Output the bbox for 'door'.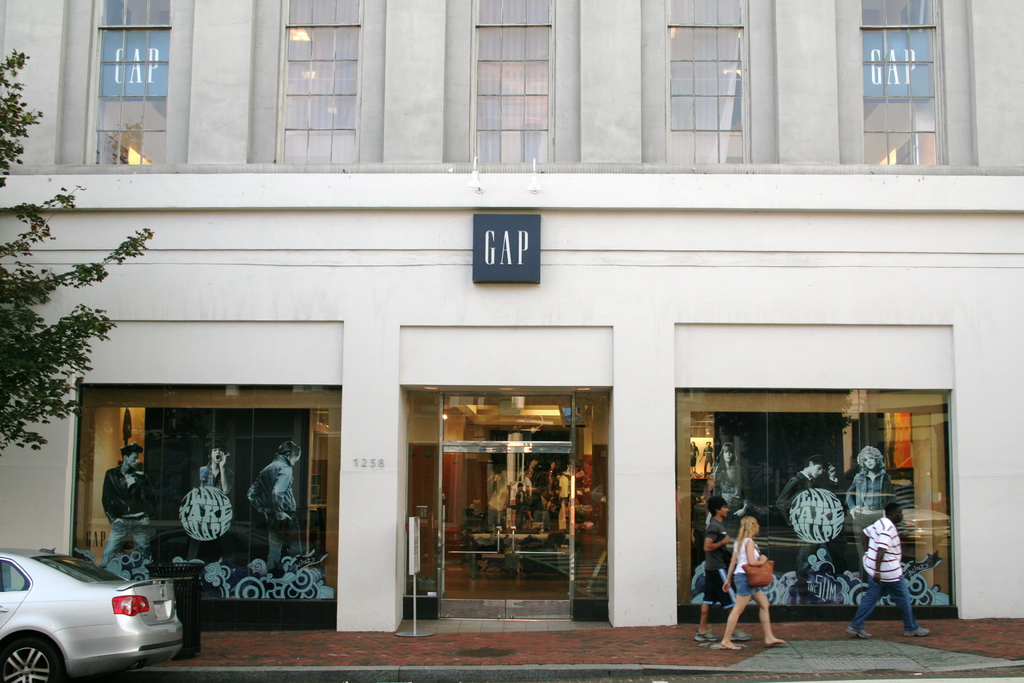
box=[399, 389, 450, 617].
